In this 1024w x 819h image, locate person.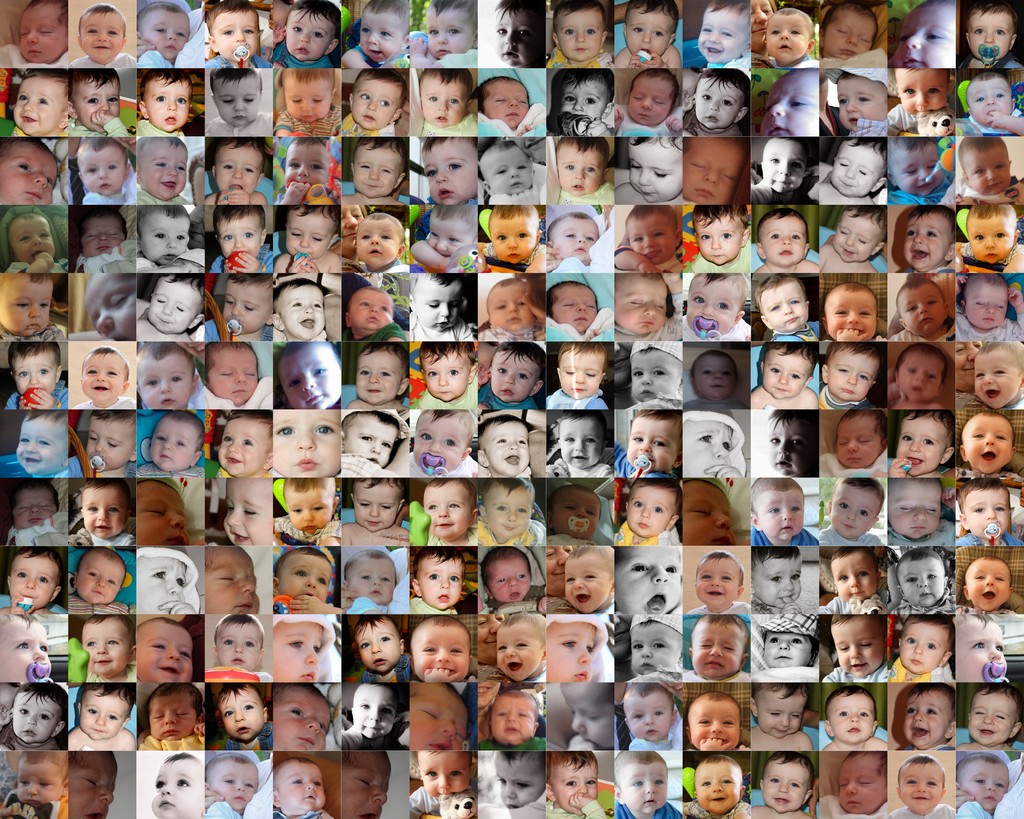
Bounding box: {"left": 420, "top": 342, "right": 476, "bottom": 408}.
